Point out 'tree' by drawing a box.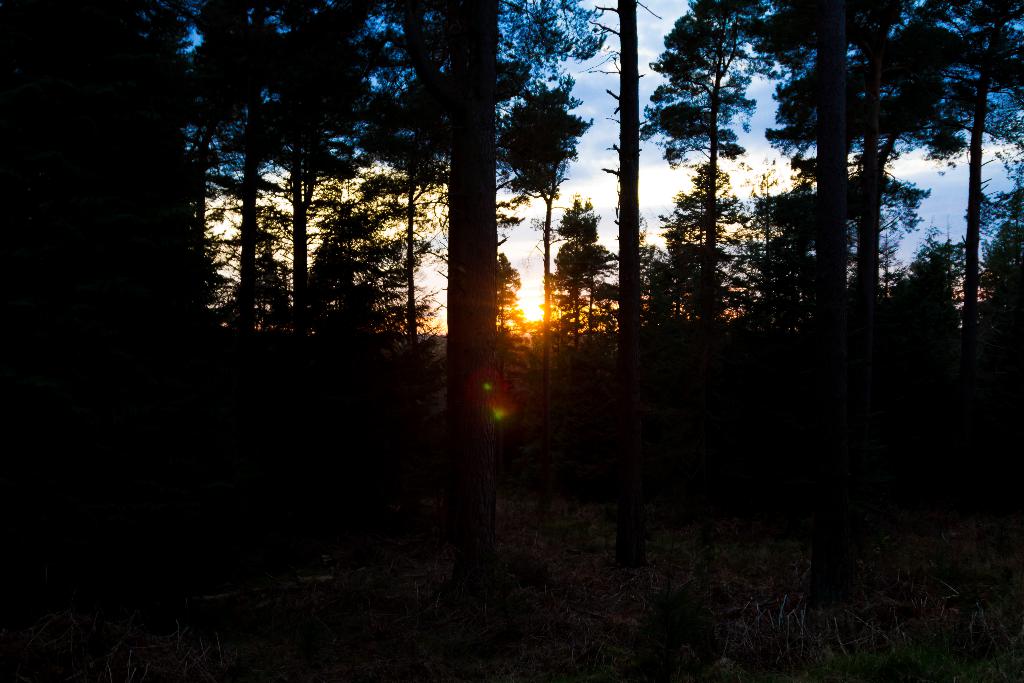
[left=550, top=227, right=607, bottom=364].
